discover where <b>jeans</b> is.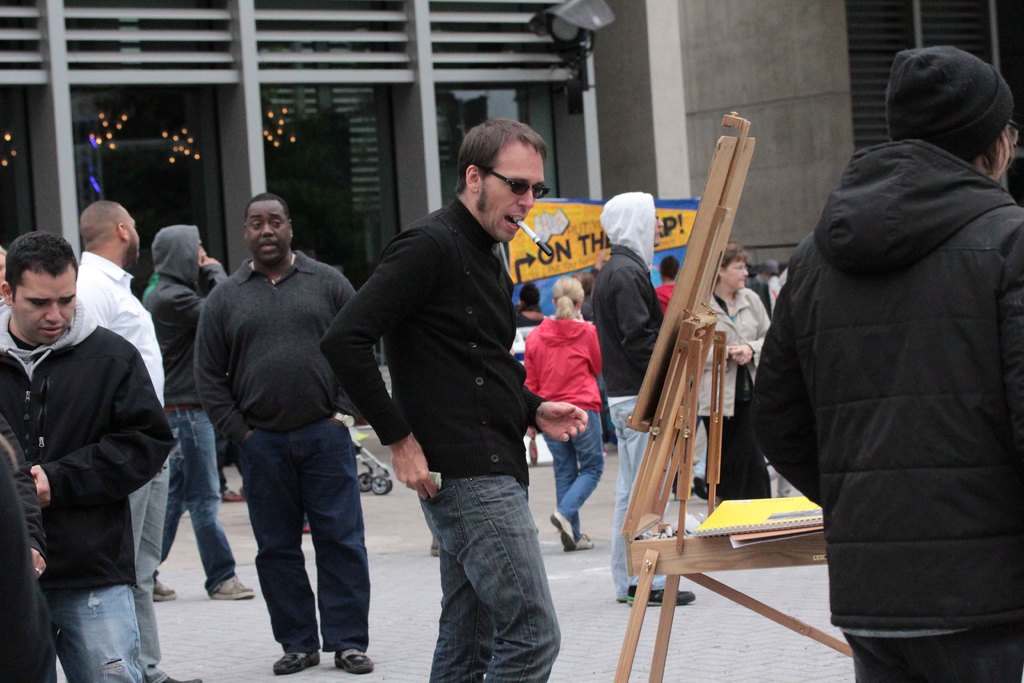
Discovered at select_region(611, 397, 668, 607).
